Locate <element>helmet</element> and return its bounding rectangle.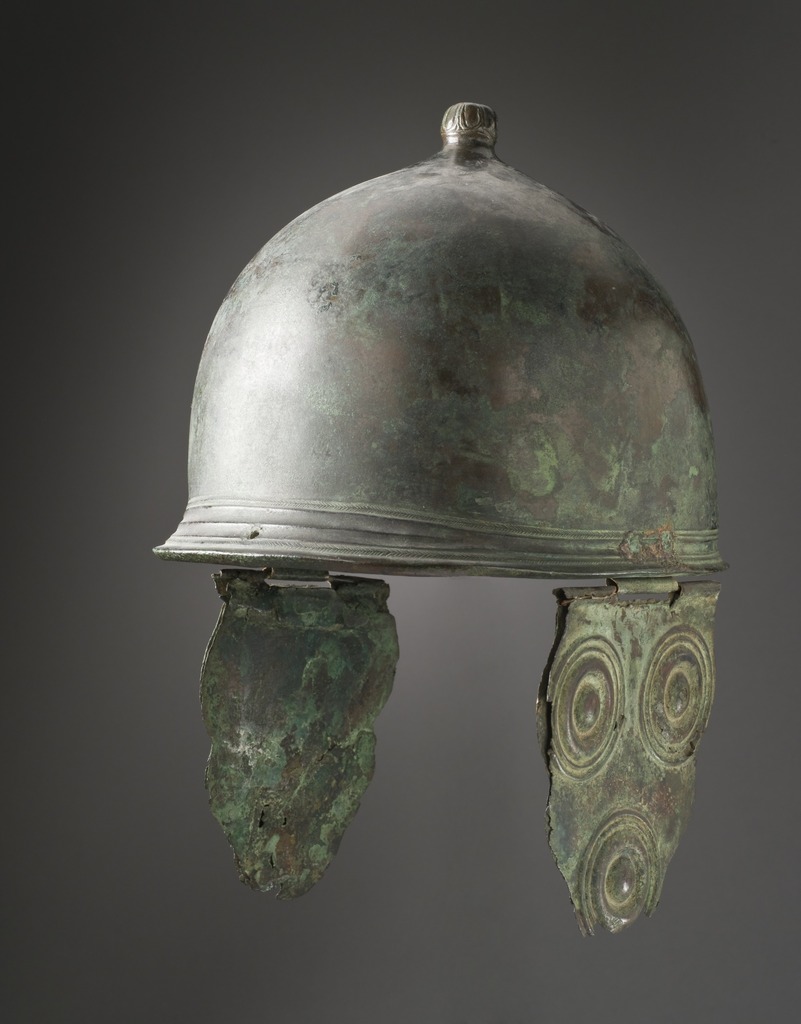
bbox=[86, 113, 752, 796].
